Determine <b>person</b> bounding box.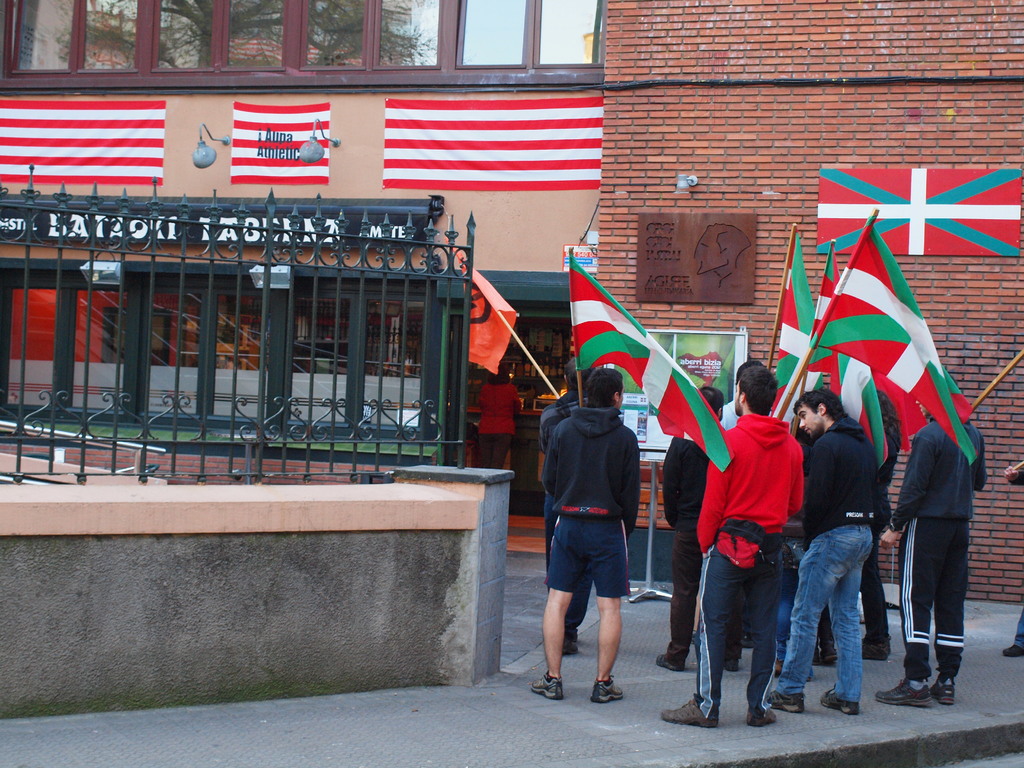
Determined: select_region(480, 365, 525, 467).
